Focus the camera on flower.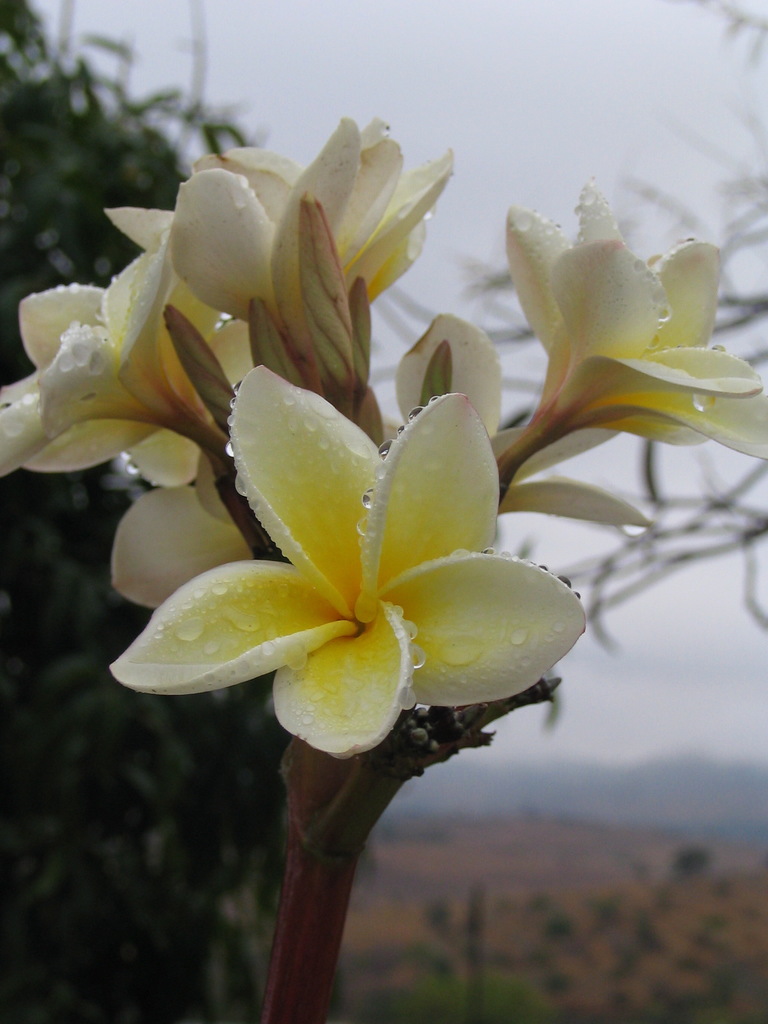
Focus region: box=[0, 230, 186, 468].
